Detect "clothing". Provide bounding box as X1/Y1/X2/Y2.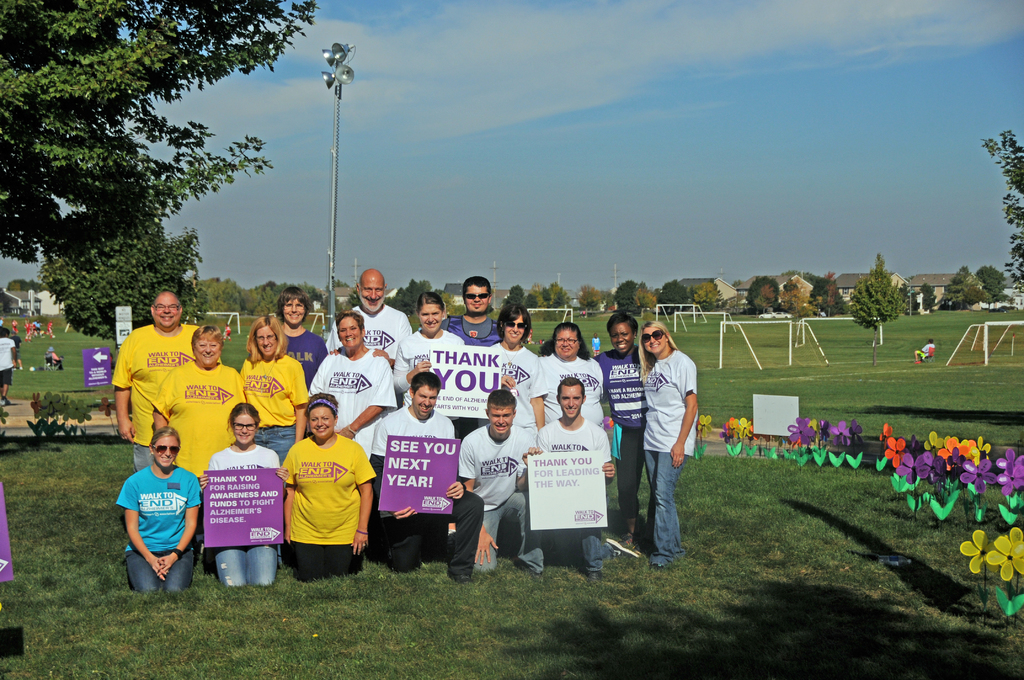
599/353/649/424.
